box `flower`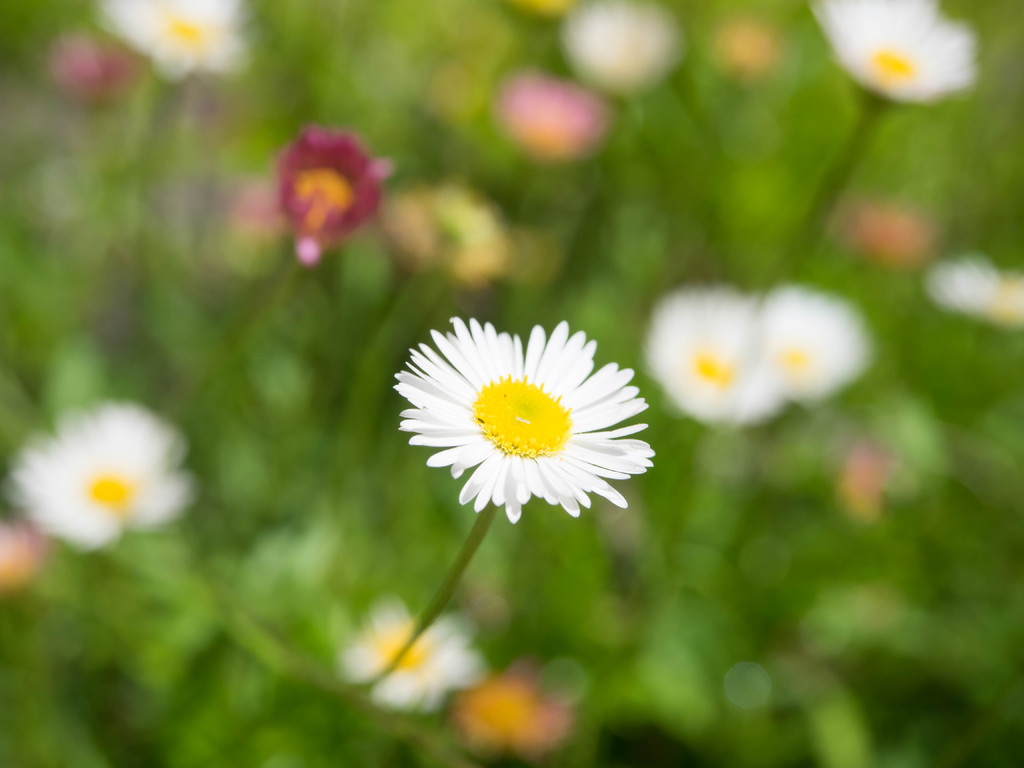
l=381, t=177, r=510, b=298
